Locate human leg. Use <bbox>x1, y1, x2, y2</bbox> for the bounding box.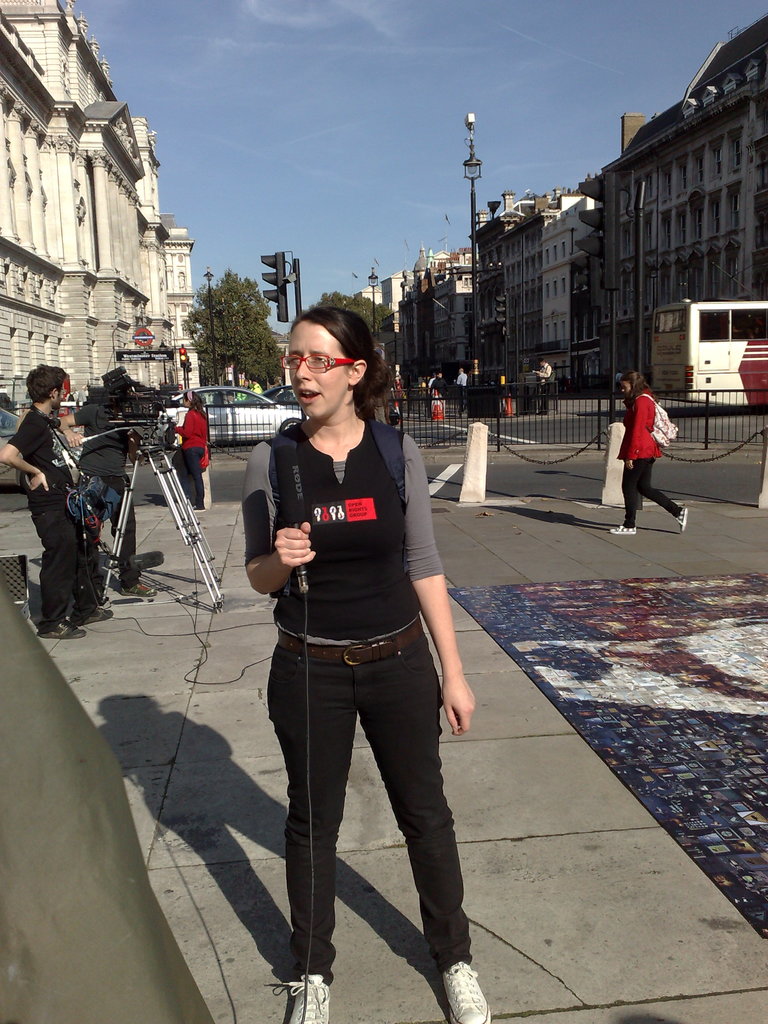
<bbox>258, 608, 358, 1023</bbox>.
